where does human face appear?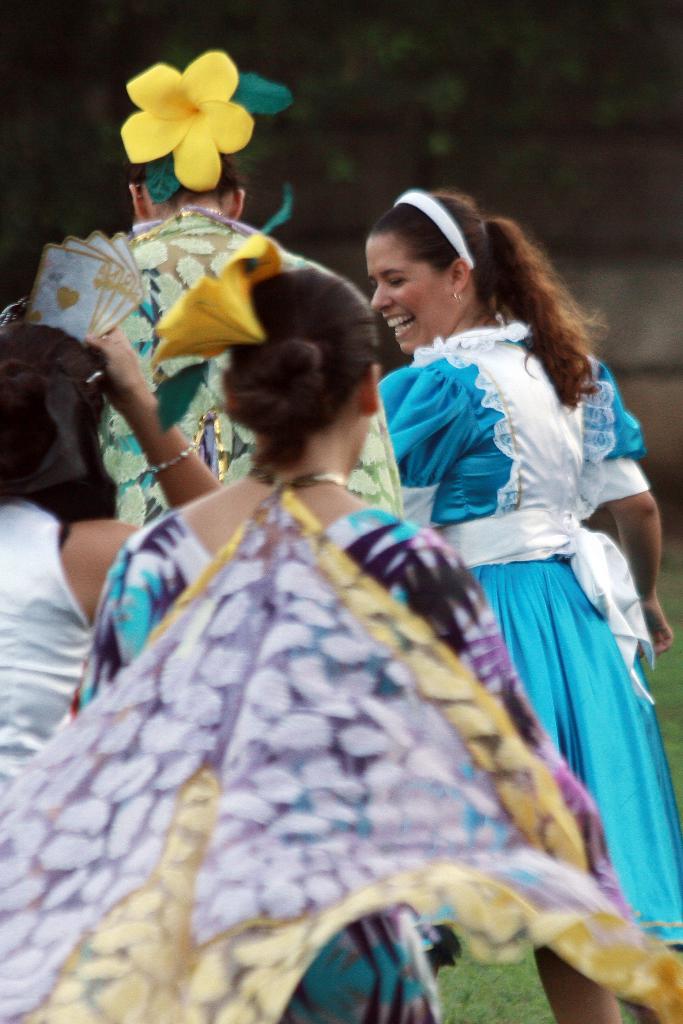
Appears at (360,236,455,356).
